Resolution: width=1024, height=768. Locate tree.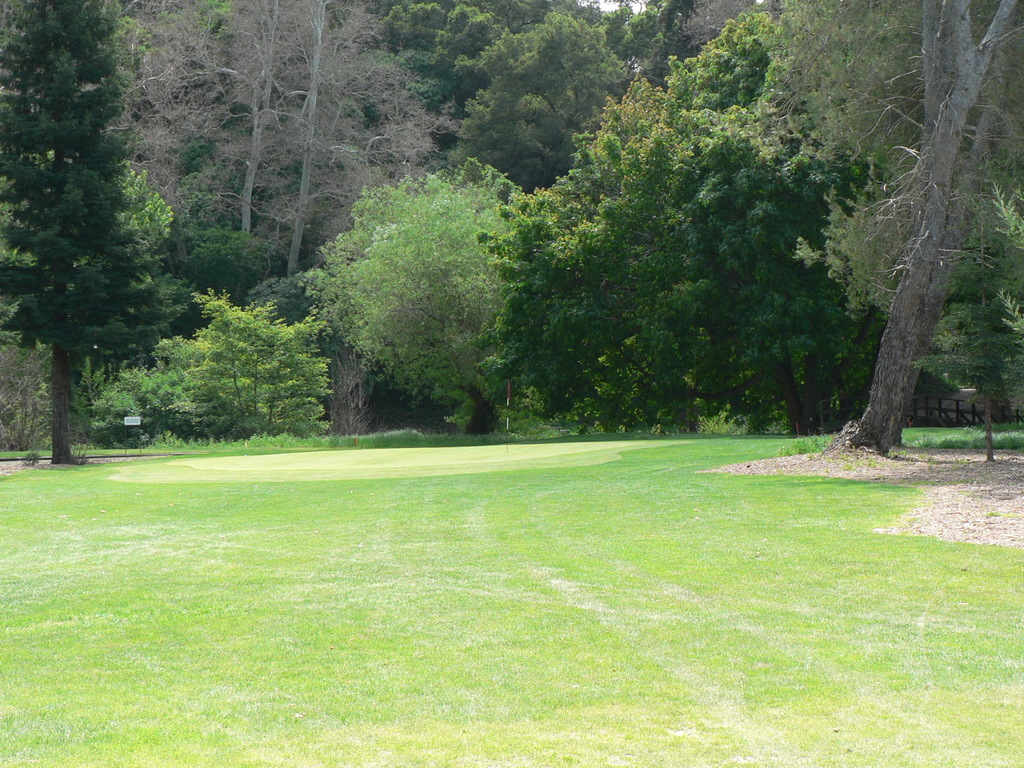
473, 0, 662, 62.
